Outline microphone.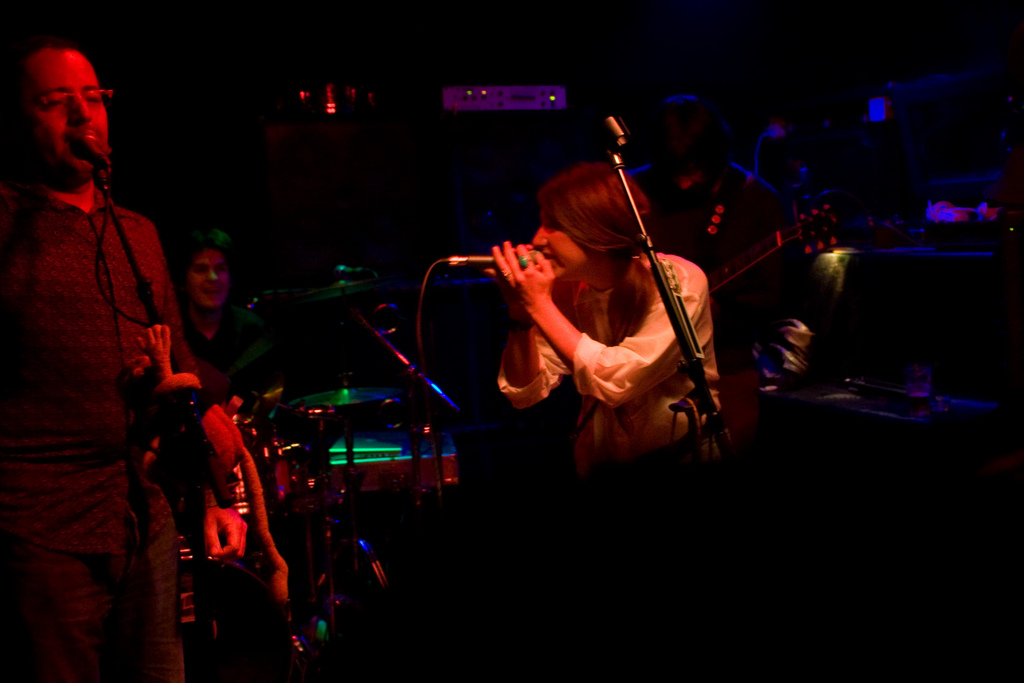
Outline: detection(69, 123, 110, 169).
